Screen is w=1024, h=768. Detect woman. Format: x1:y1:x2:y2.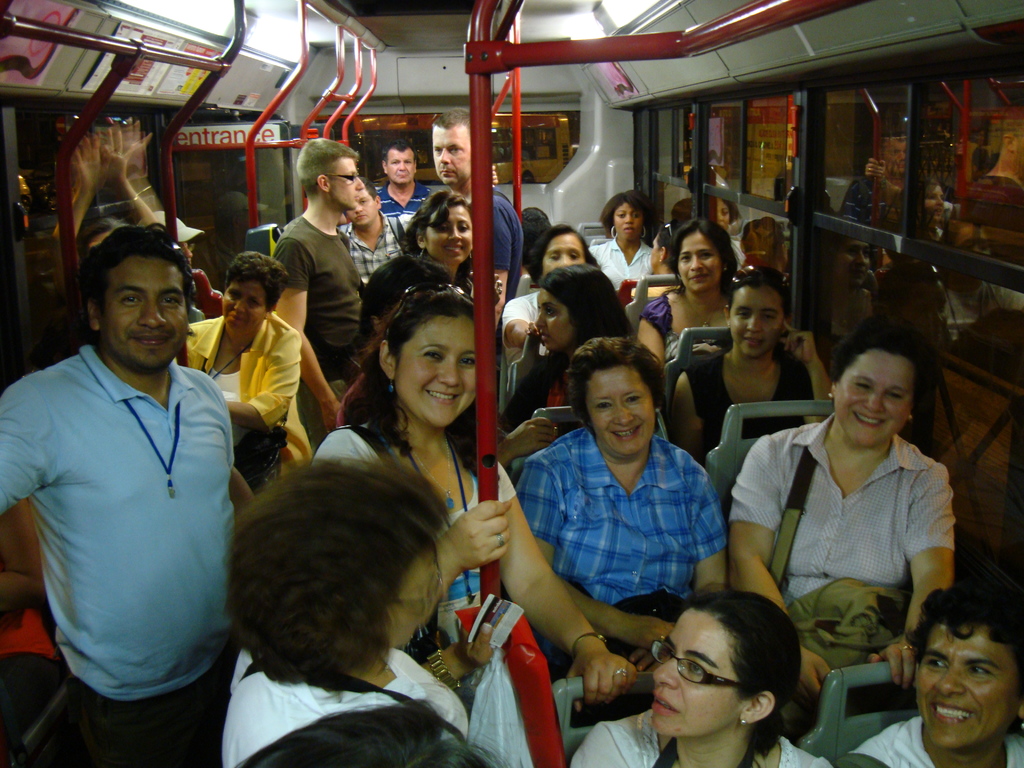
559:580:839:767.
